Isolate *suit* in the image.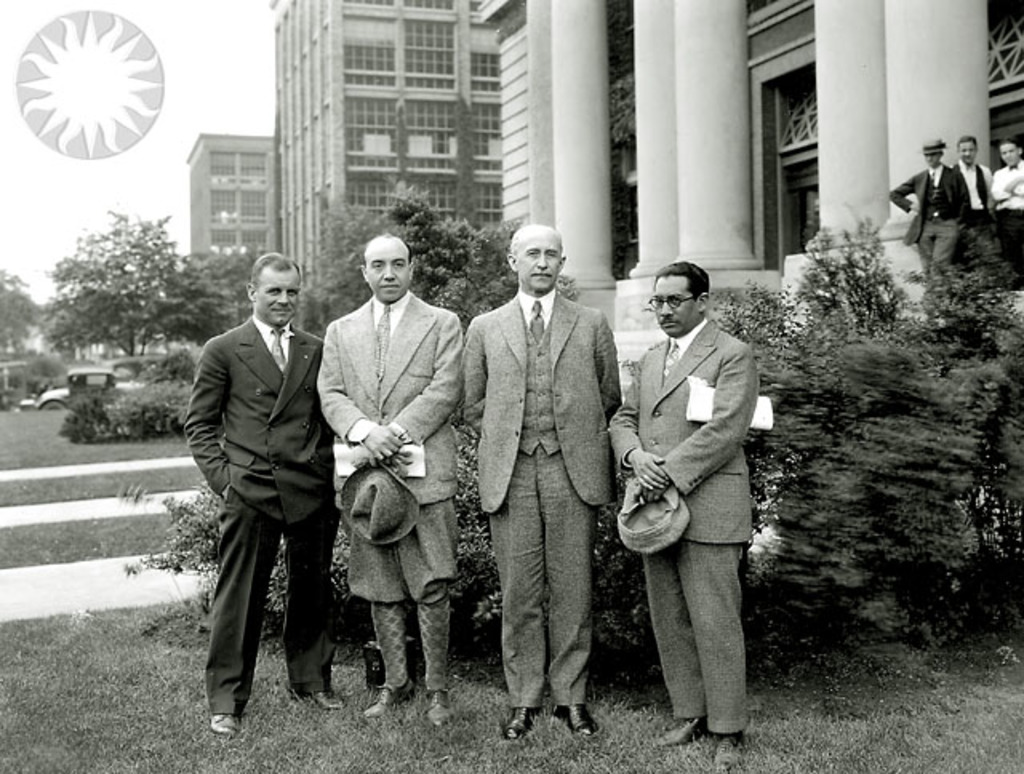
Isolated region: region(480, 211, 626, 768).
